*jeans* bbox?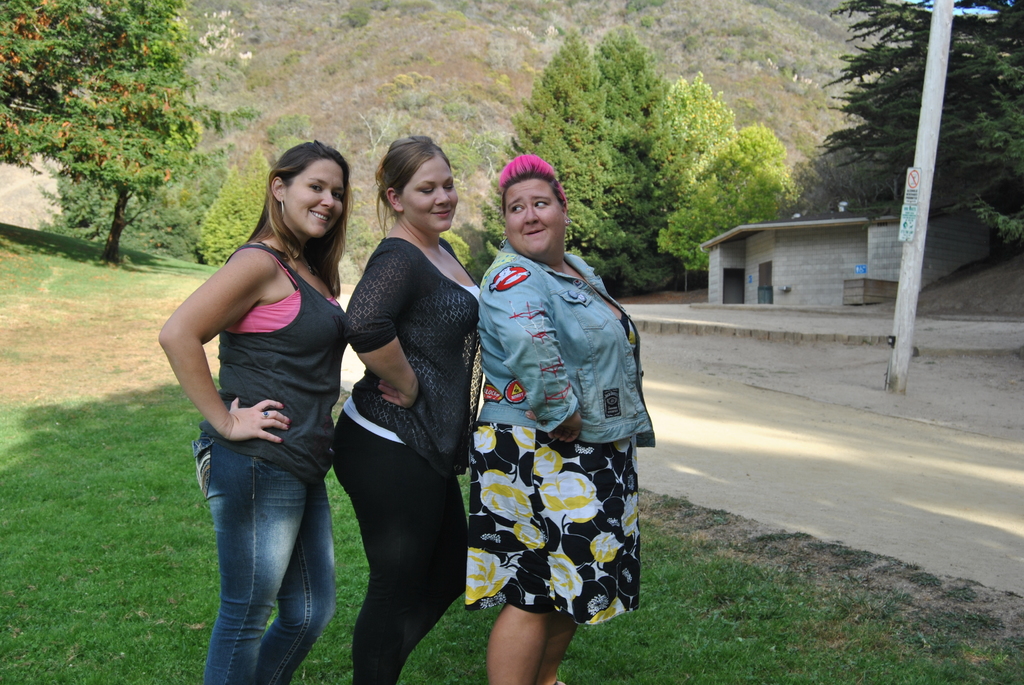
bbox(304, 414, 461, 684)
